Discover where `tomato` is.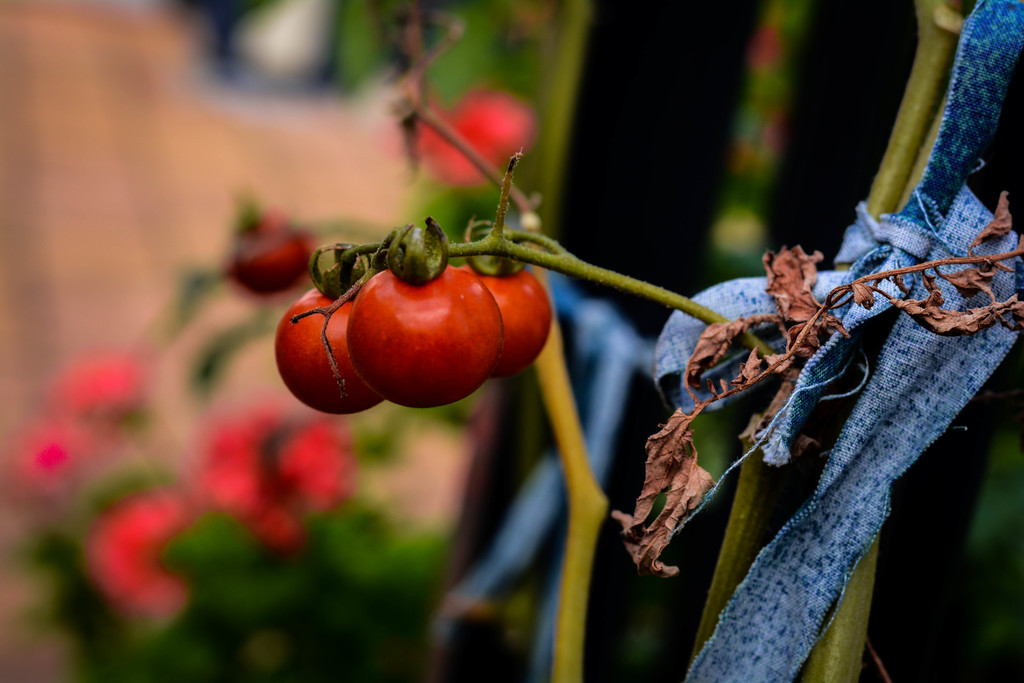
Discovered at bbox=[273, 288, 392, 415].
